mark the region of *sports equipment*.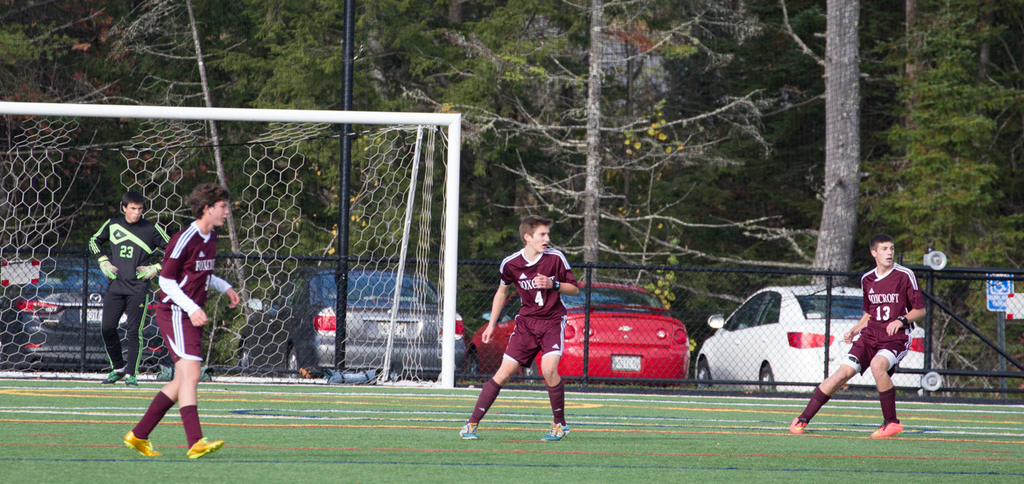
Region: {"x1": 186, "y1": 435, "x2": 224, "y2": 463}.
